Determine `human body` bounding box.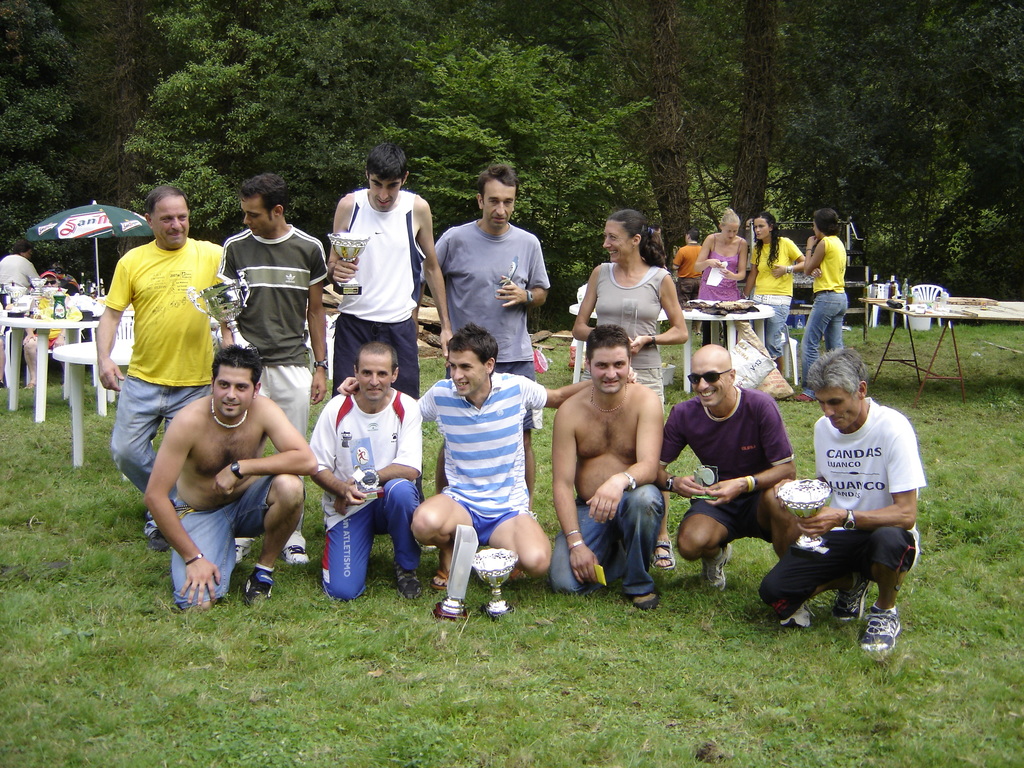
Determined: select_region(657, 337, 805, 596).
